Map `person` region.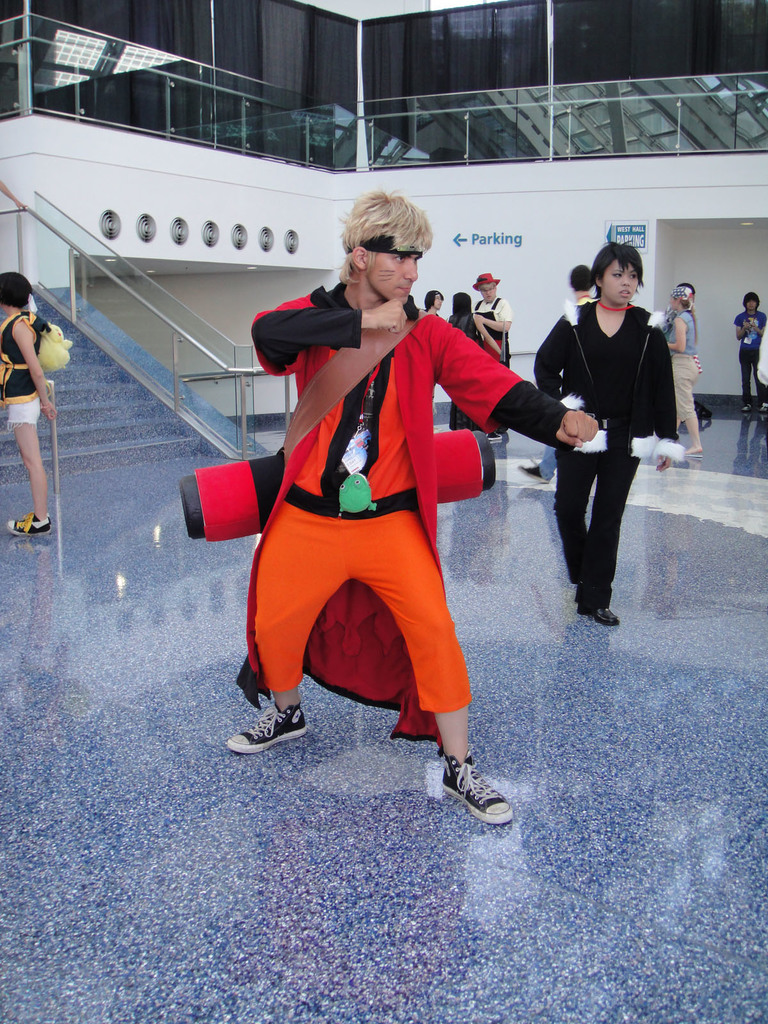
Mapped to x1=0, y1=269, x2=58, y2=539.
